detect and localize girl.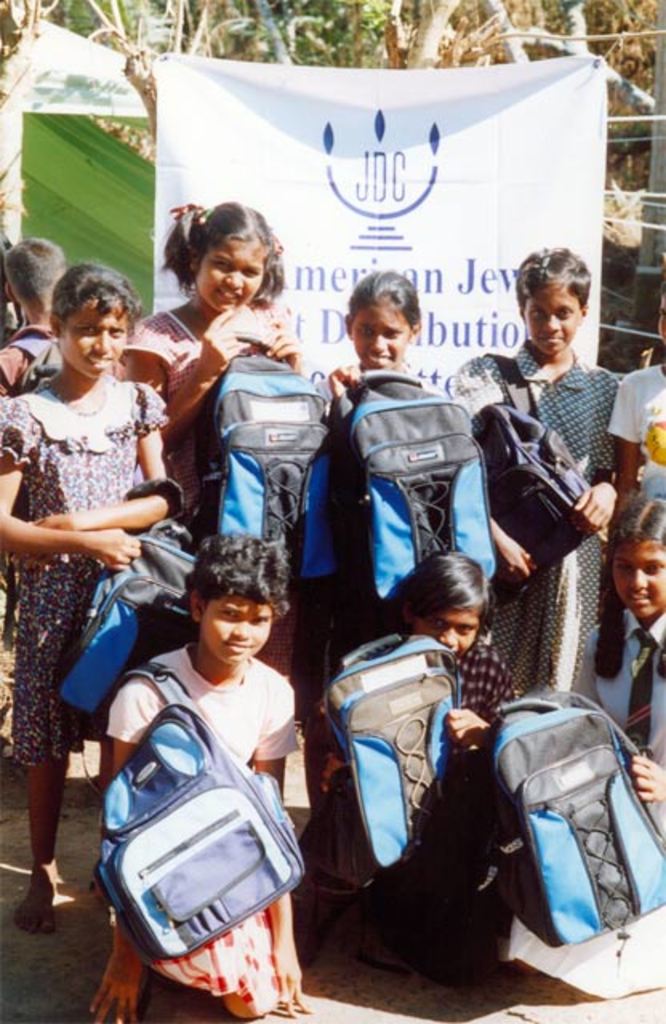
Localized at <bbox>91, 531, 307, 1022</bbox>.
